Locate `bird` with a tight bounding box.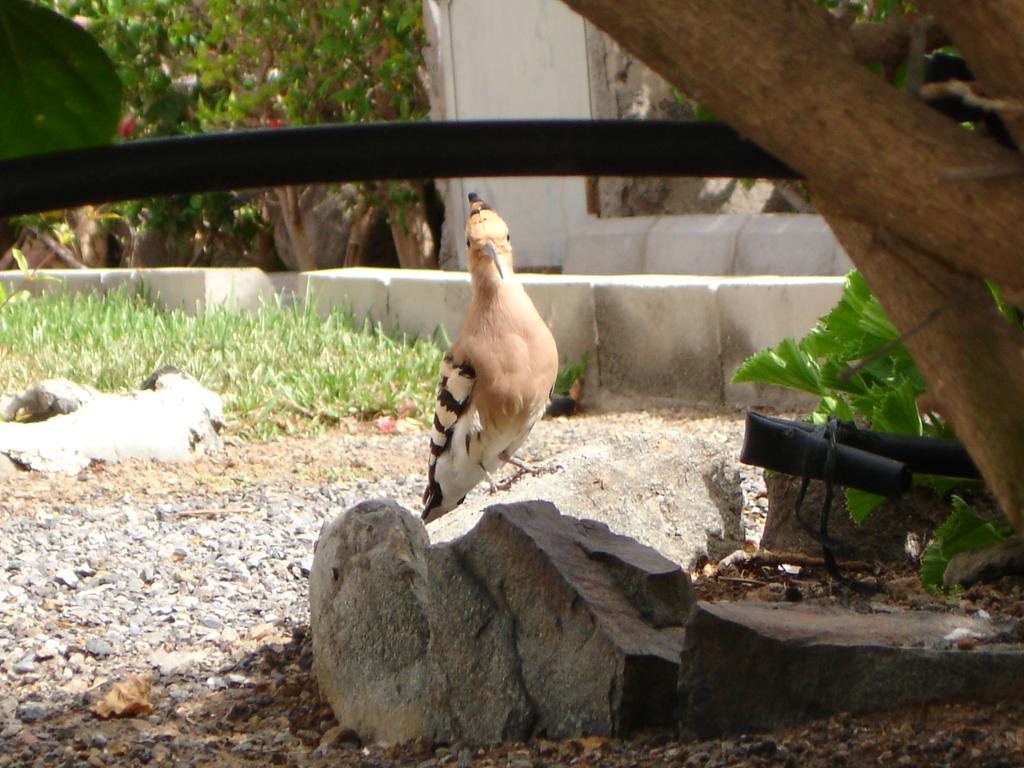
BBox(426, 214, 566, 516).
